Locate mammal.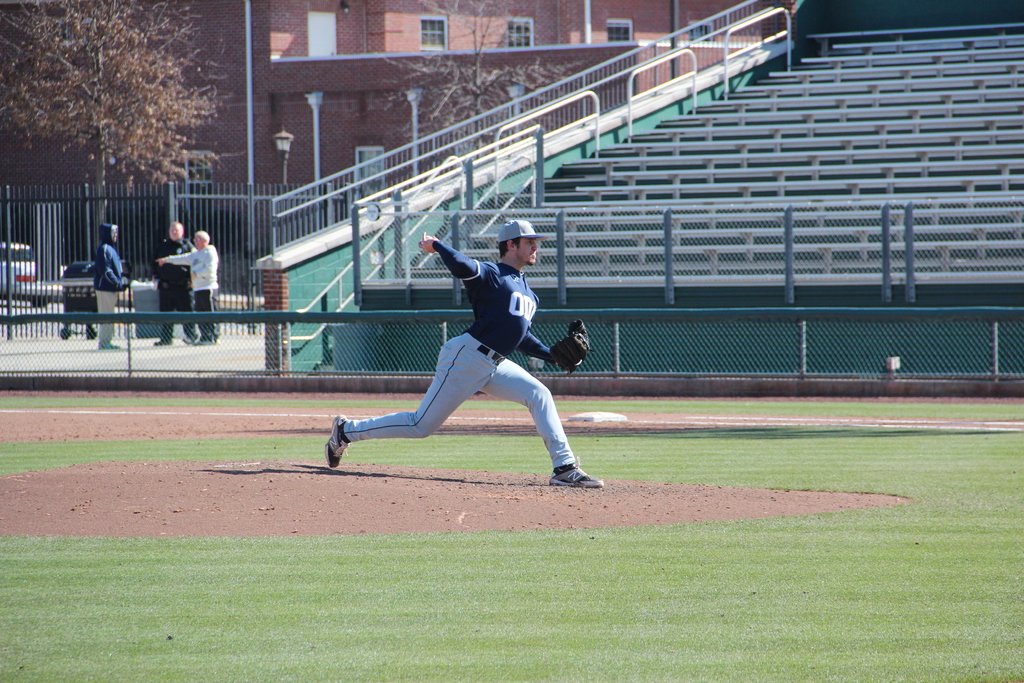
Bounding box: x1=92, y1=223, x2=132, y2=352.
